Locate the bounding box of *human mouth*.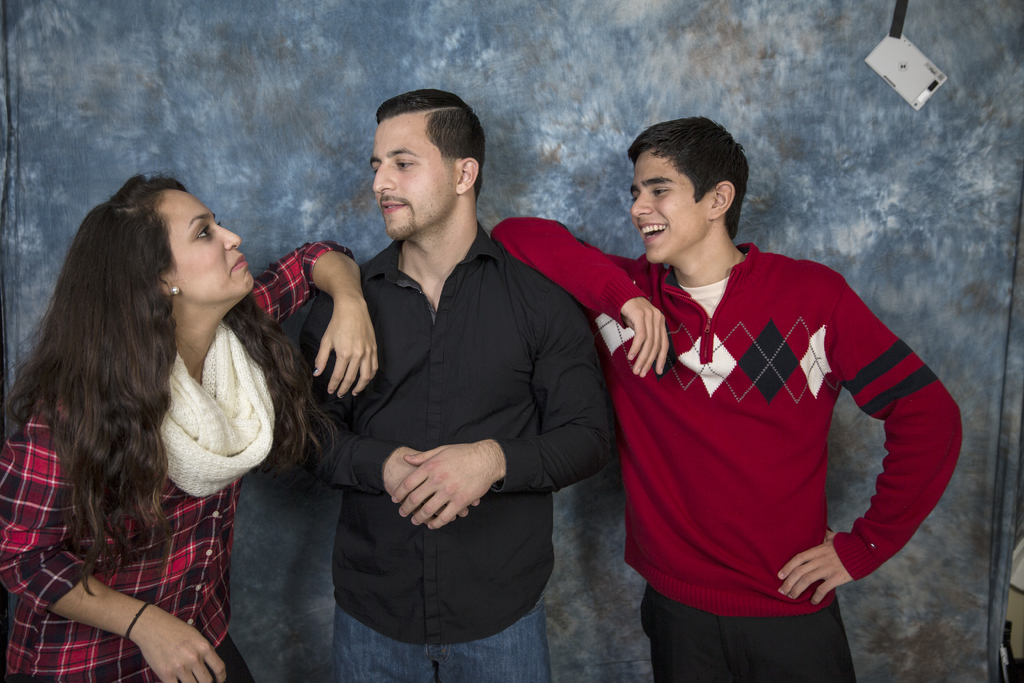
Bounding box: pyautogui.locateOnScreen(381, 198, 406, 214).
